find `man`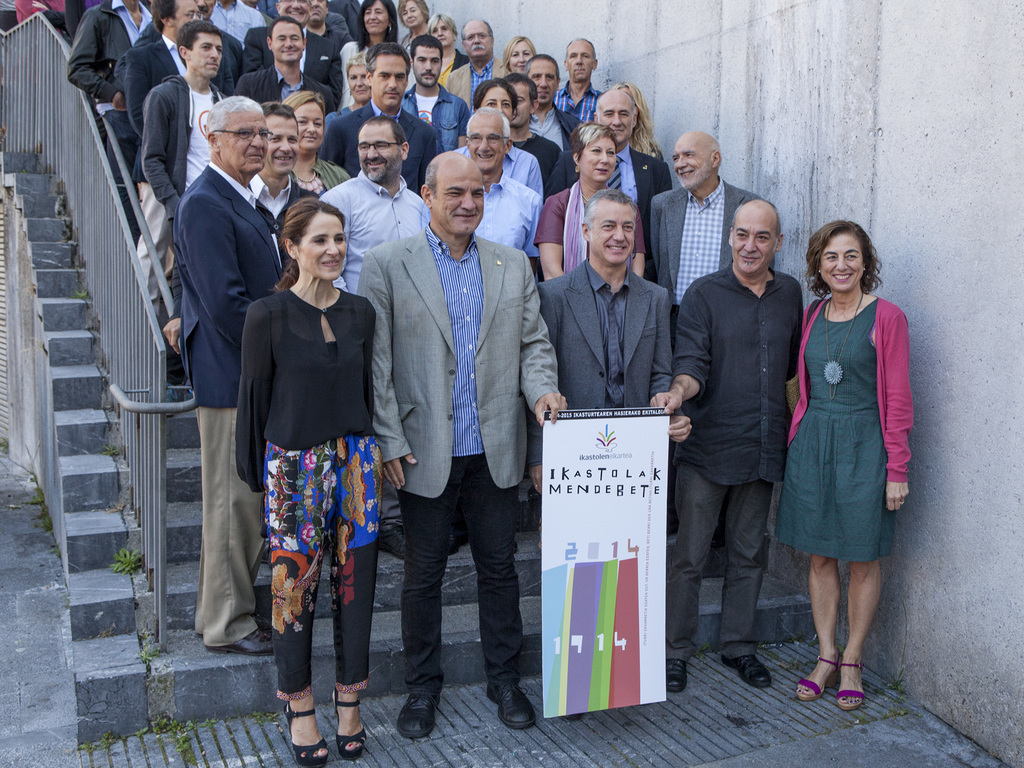
box(143, 19, 227, 221)
